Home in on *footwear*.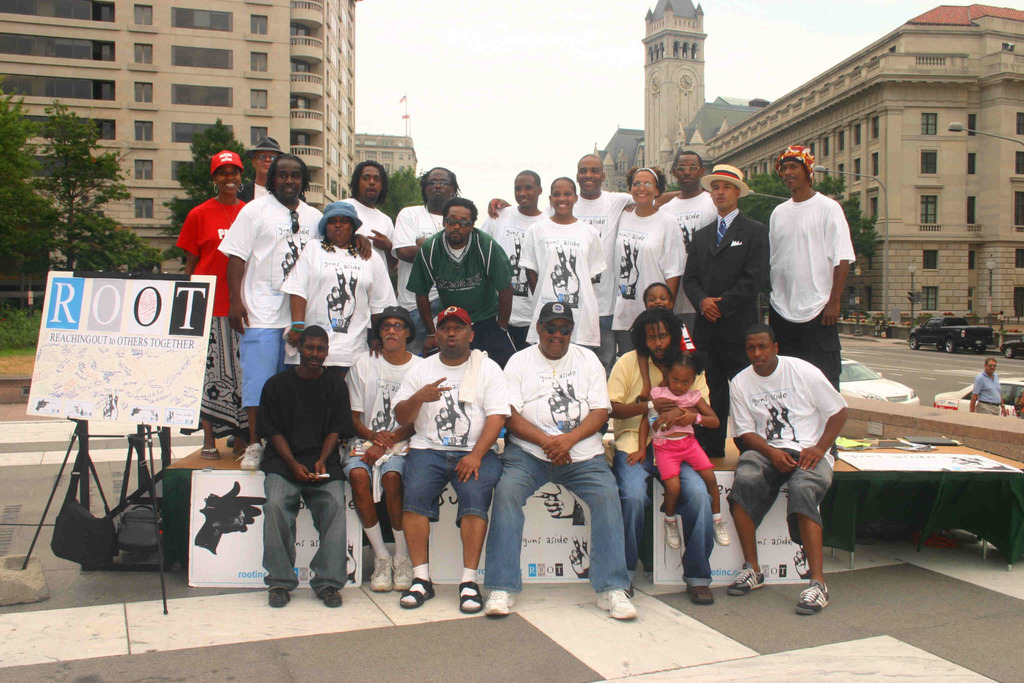
Homed in at x1=680 y1=586 x2=712 y2=608.
